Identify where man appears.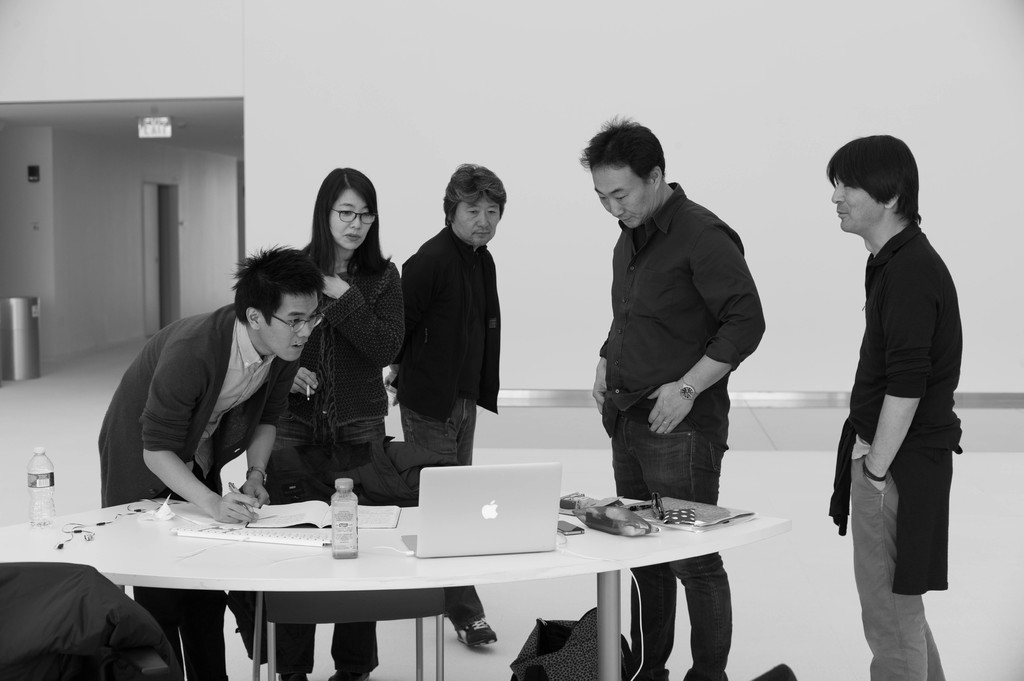
Appears at (383, 163, 505, 645).
